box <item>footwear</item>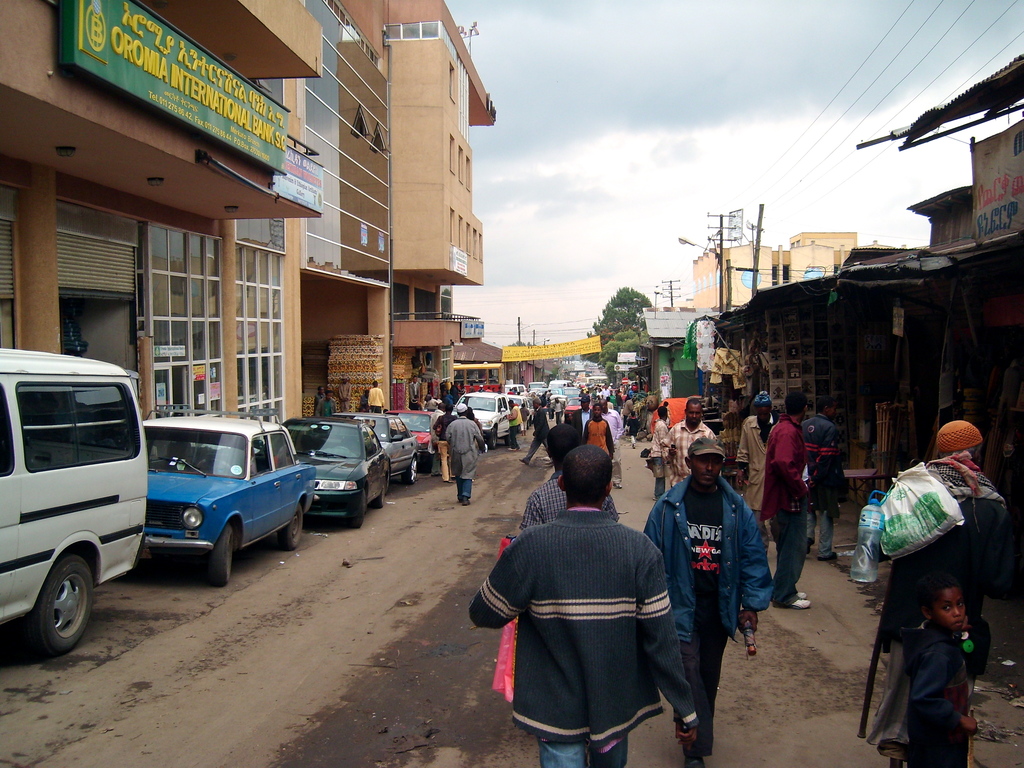
(x1=824, y1=545, x2=835, y2=557)
